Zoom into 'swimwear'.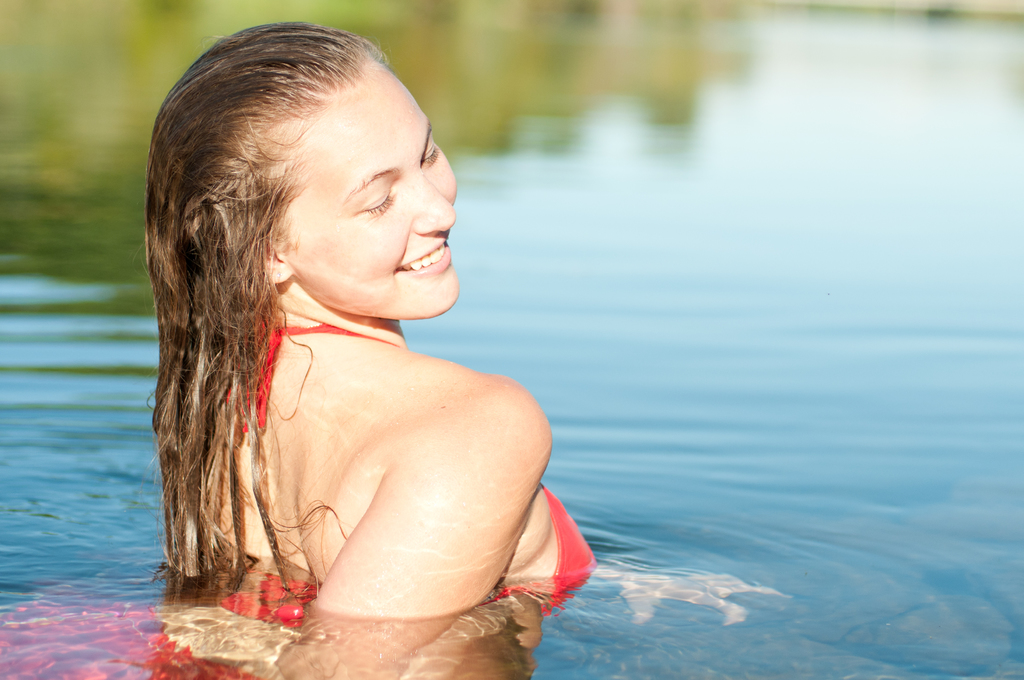
Zoom target: [left=222, top=311, right=595, bottom=616].
